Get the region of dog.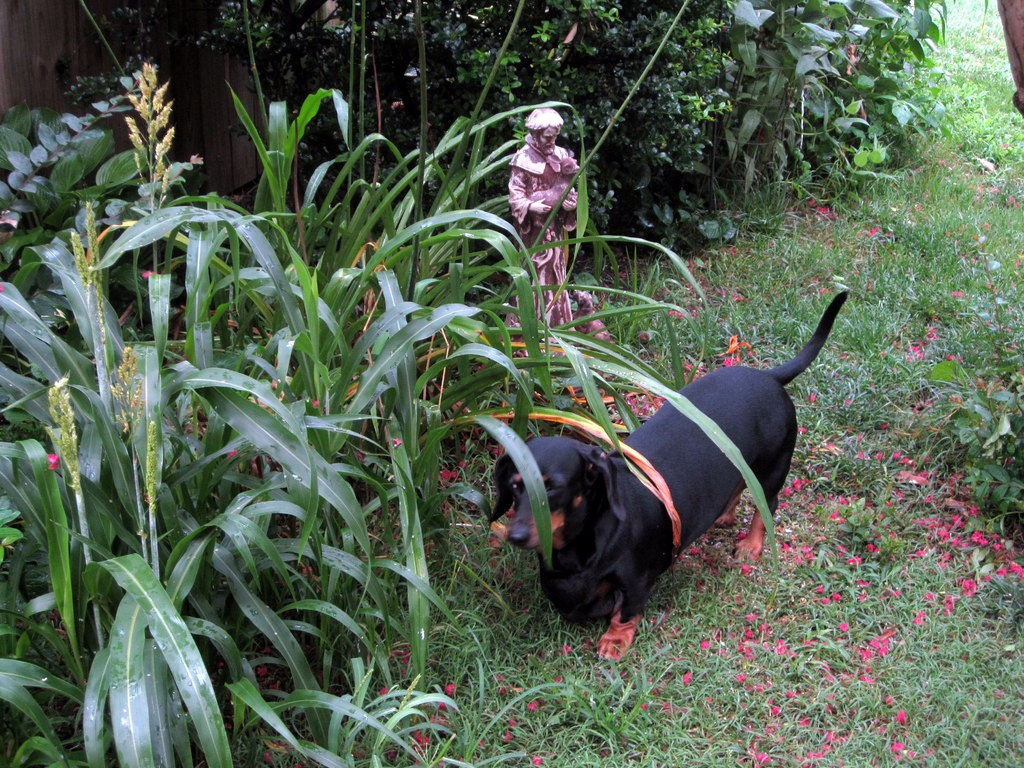
490:287:849:662.
